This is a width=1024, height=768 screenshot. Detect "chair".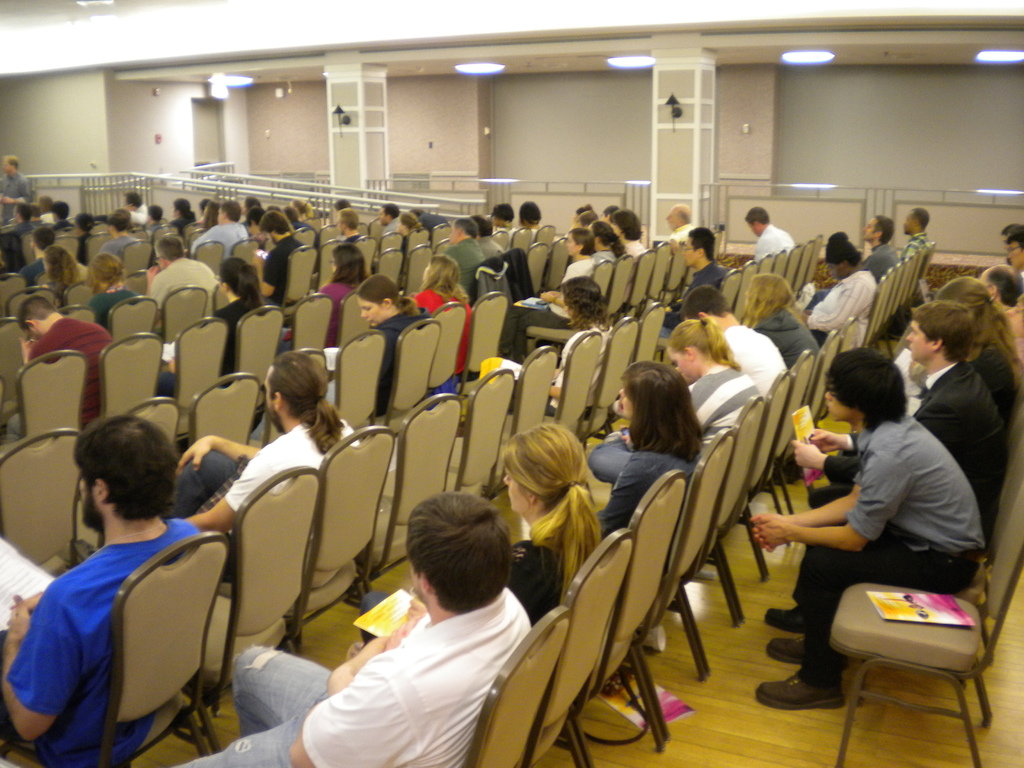
bbox=(521, 241, 548, 294).
